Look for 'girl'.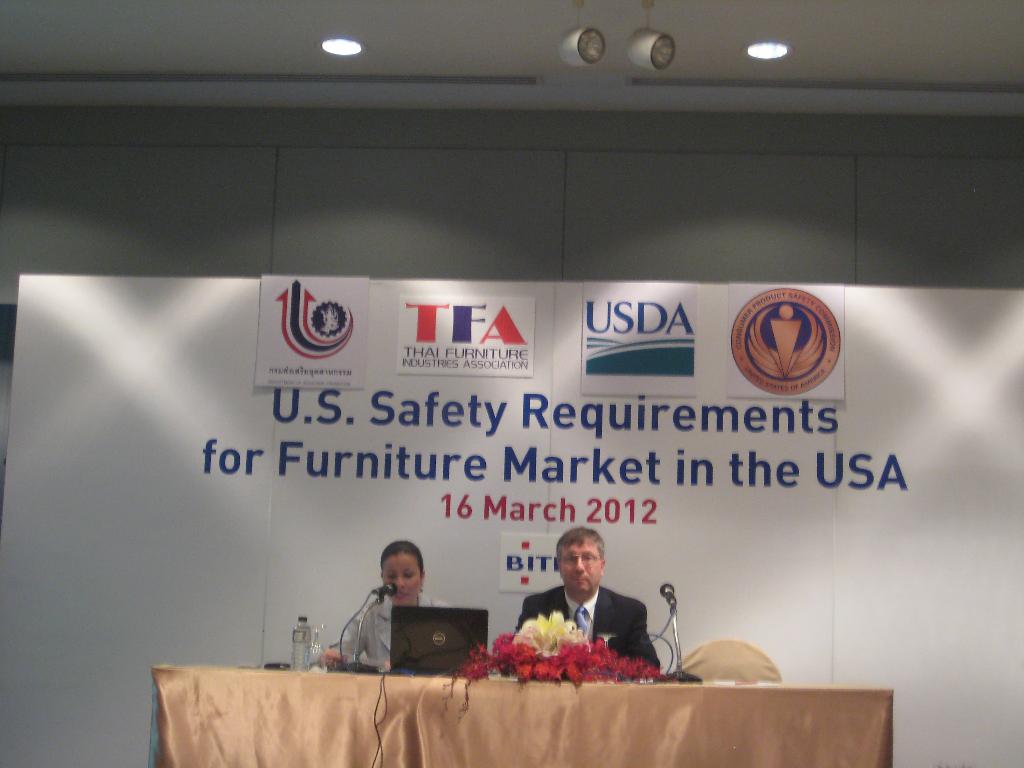
Found: <bbox>312, 539, 452, 671</bbox>.
